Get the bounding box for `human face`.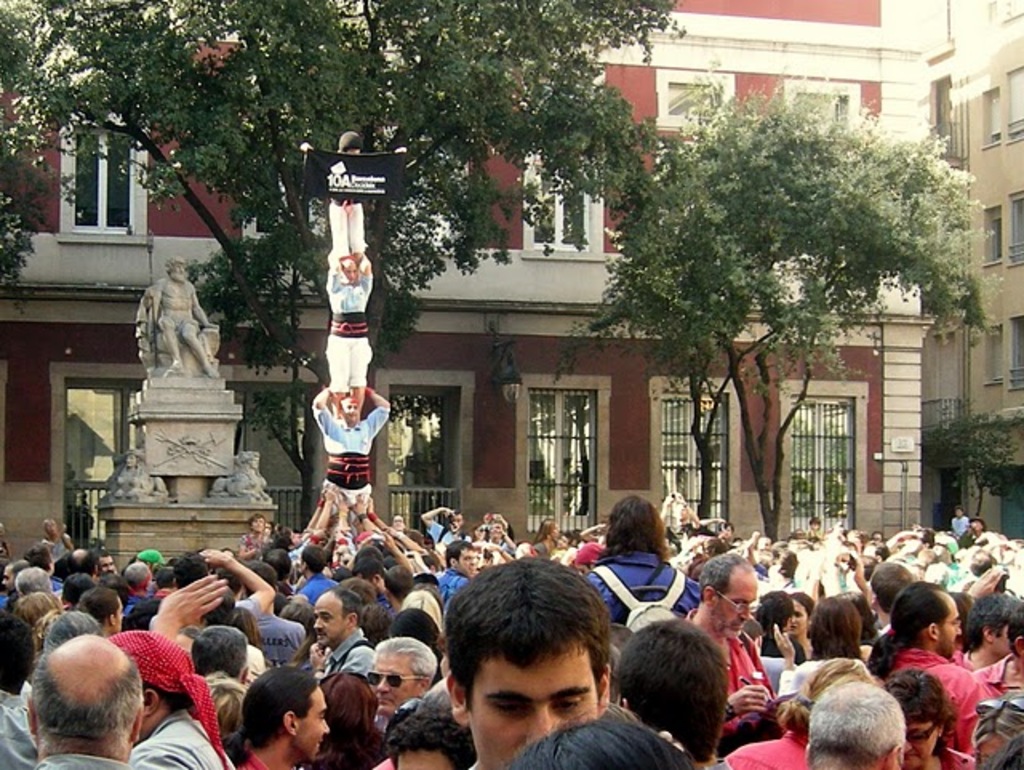
46/514/59/536.
